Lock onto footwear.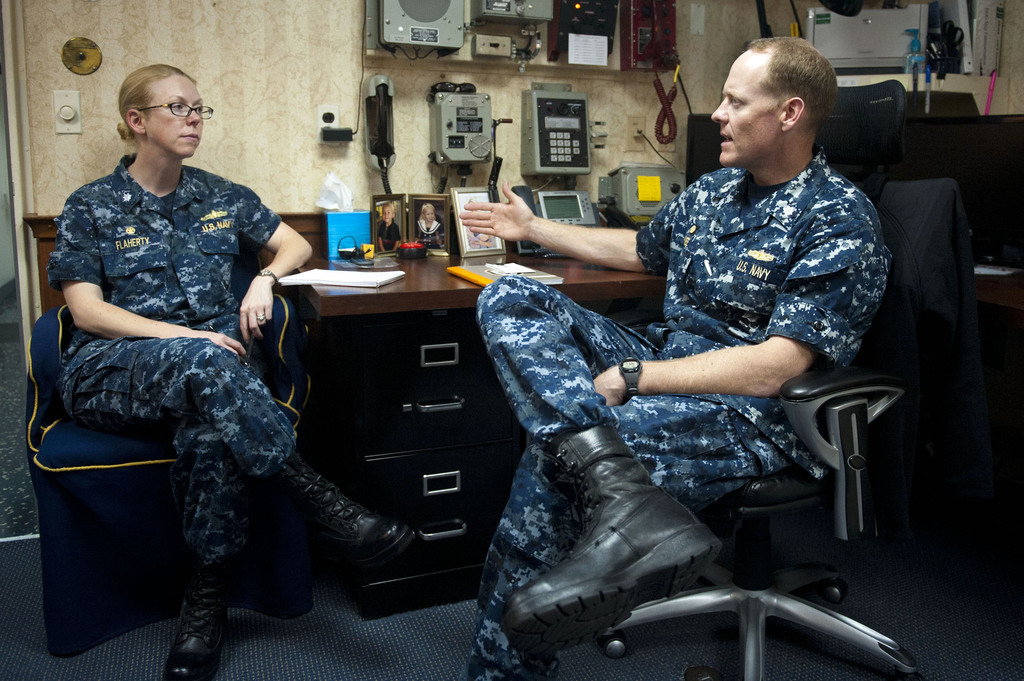
Locked: <region>260, 443, 415, 570</region>.
